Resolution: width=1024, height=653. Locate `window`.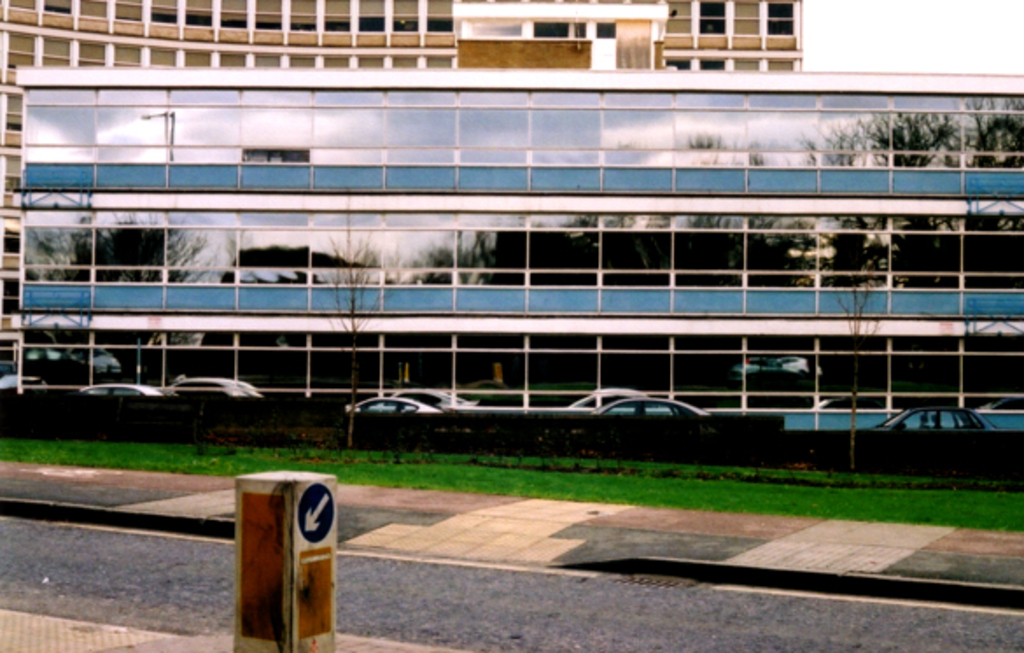
detection(600, 401, 635, 420).
